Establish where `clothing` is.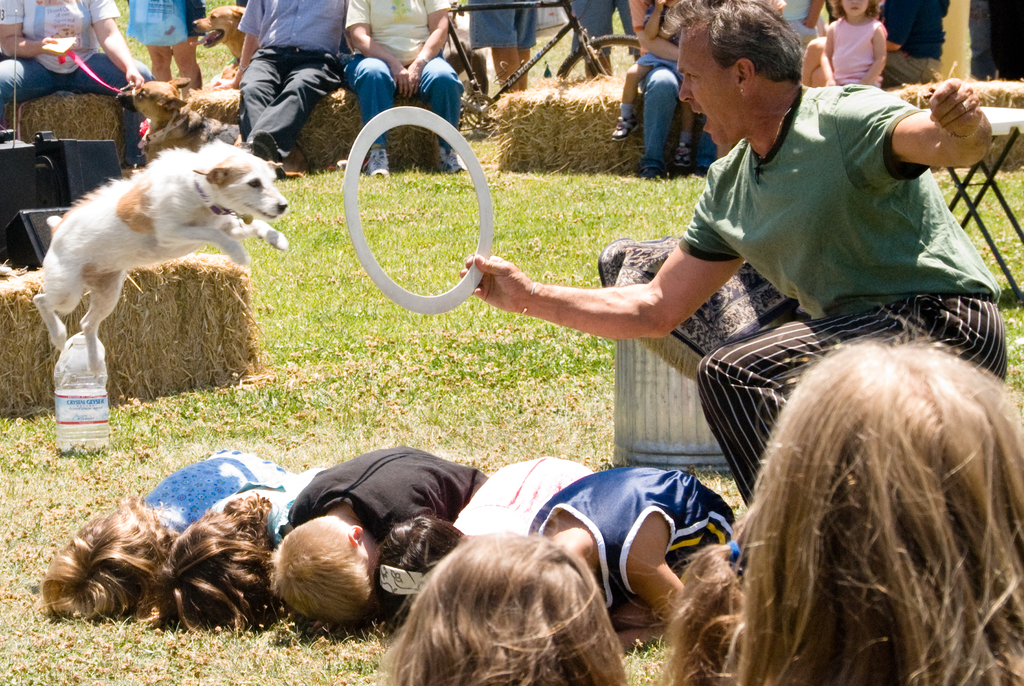
Established at crop(964, 0, 1023, 81).
